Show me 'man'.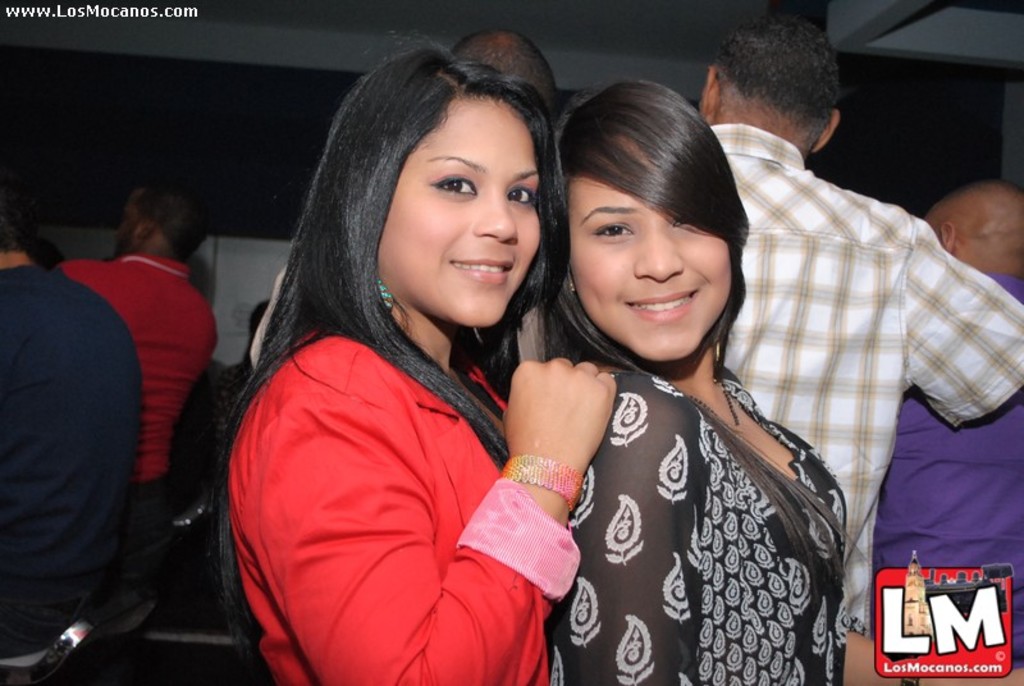
'man' is here: box(708, 31, 970, 628).
